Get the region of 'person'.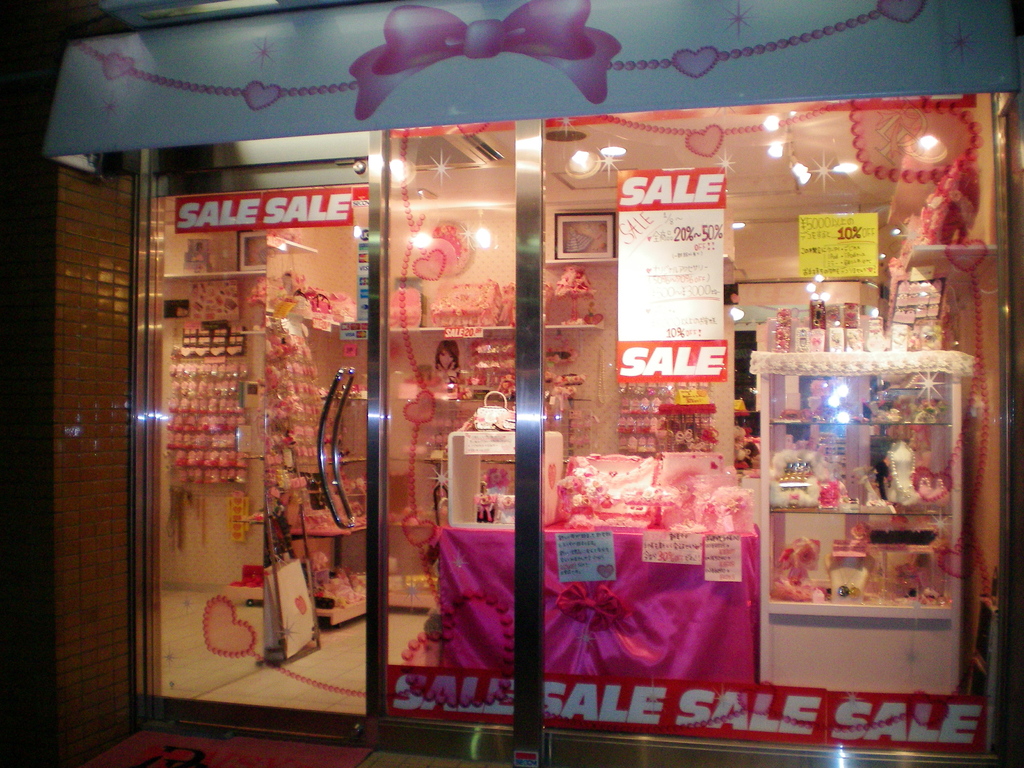
(433, 333, 460, 371).
